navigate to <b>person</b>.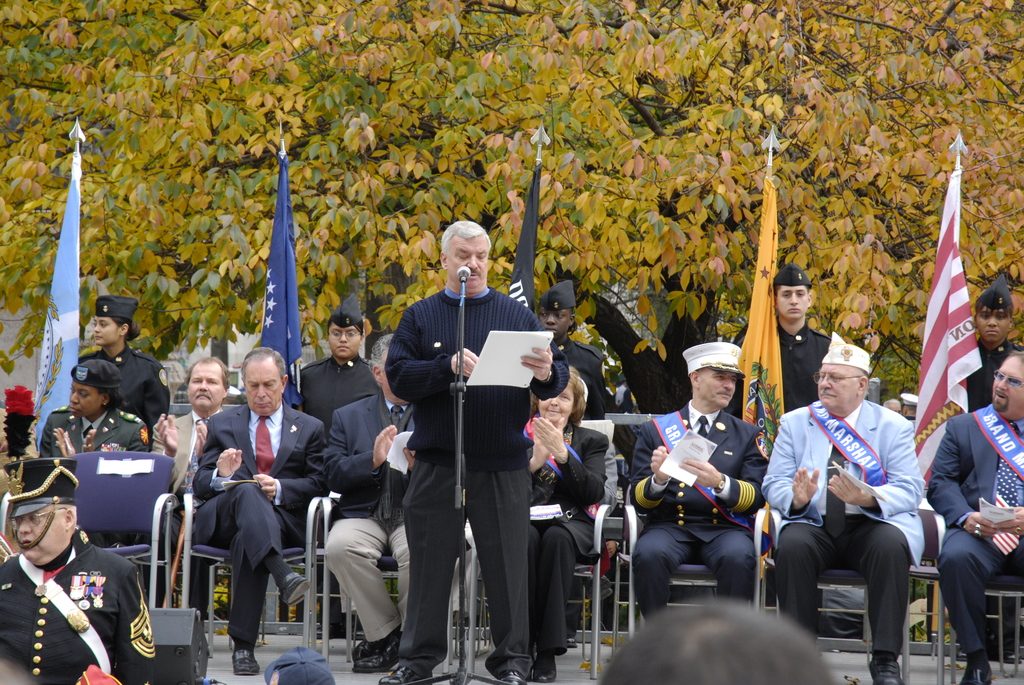
Navigation target: (380, 216, 573, 684).
